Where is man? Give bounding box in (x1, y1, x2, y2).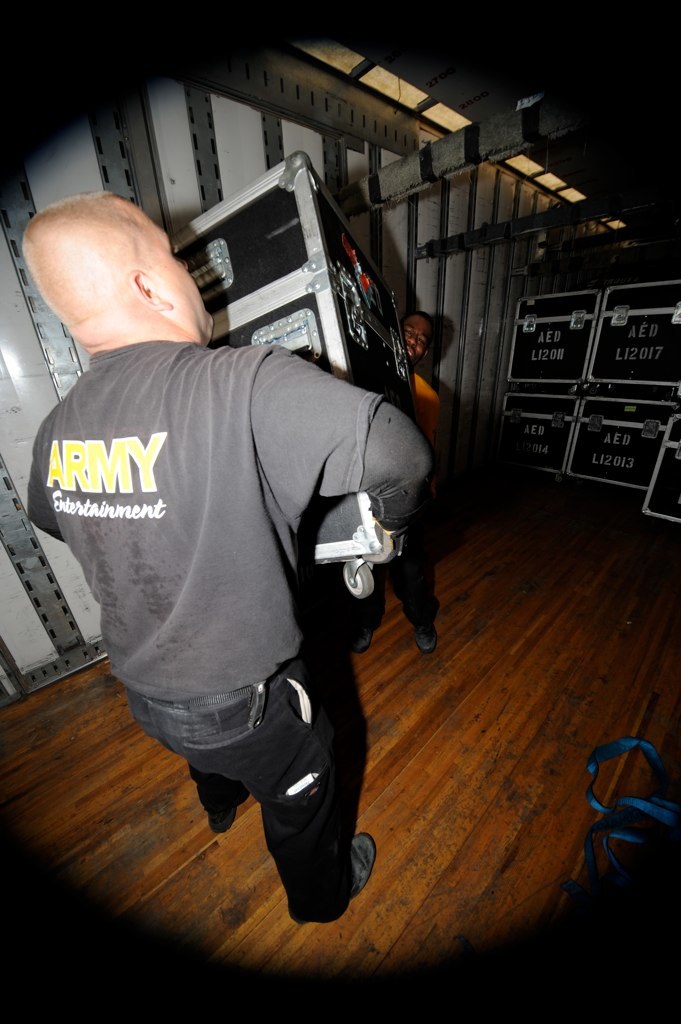
(347, 313, 451, 650).
